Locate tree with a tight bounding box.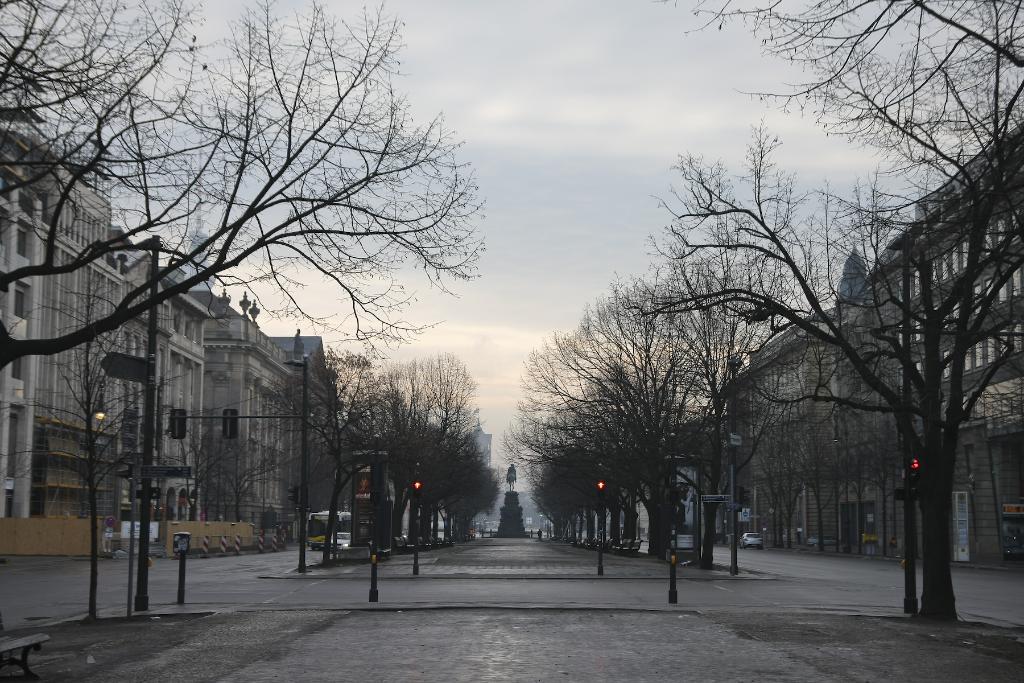
0 0 483 375.
